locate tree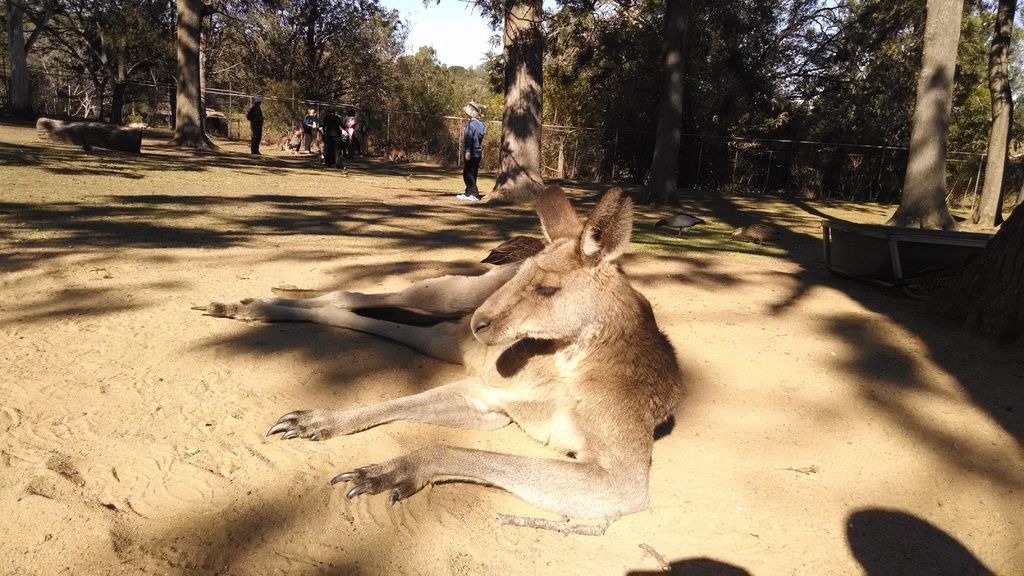
locate(630, 3, 719, 220)
